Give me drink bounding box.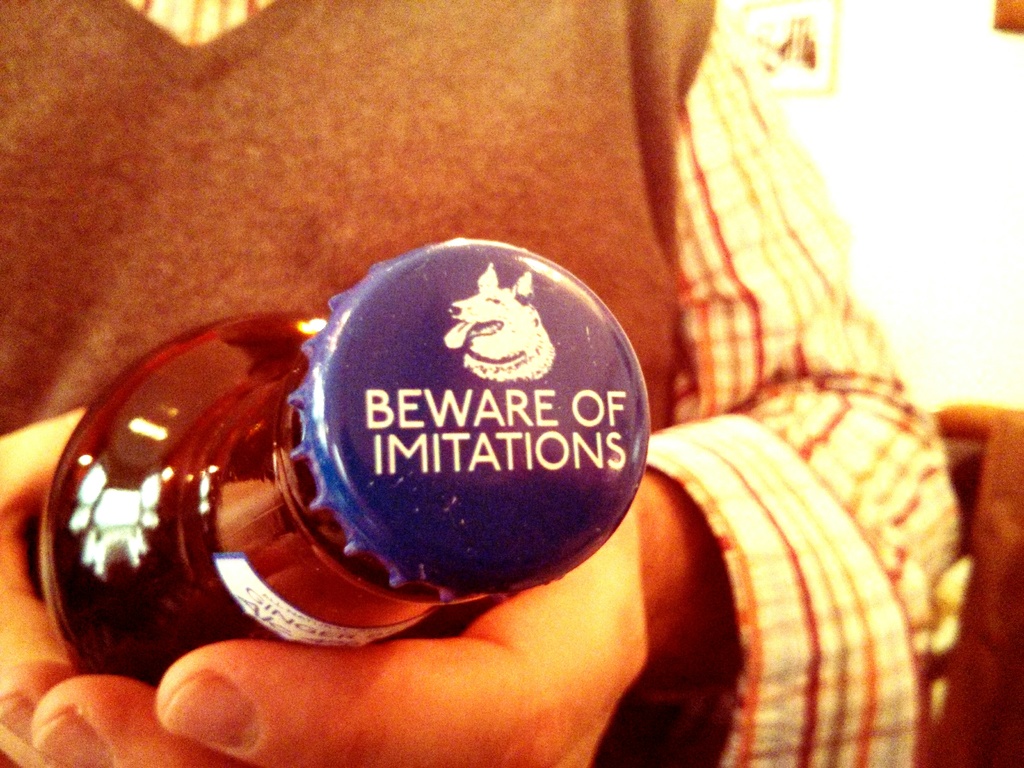
l=39, t=316, r=477, b=688.
